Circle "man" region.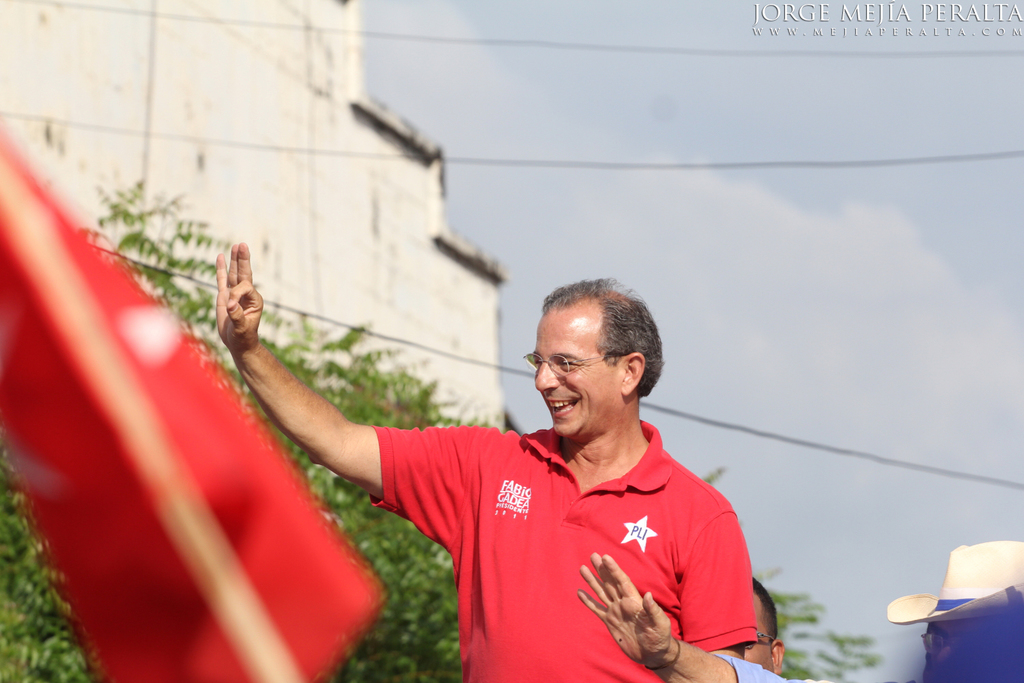
Region: region(208, 246, 757, 682).
